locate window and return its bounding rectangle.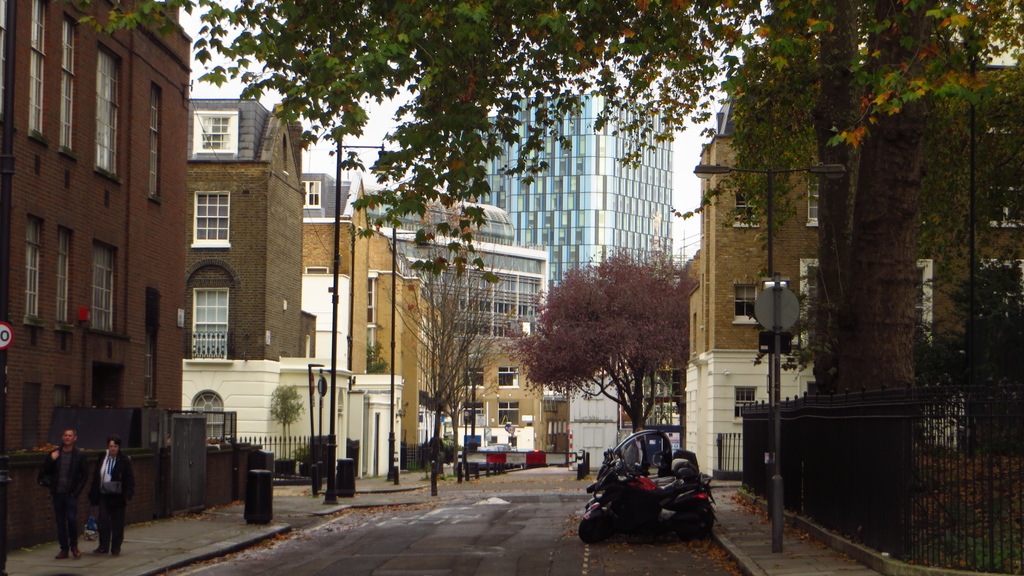
<box>464,370,483,390</box>.
